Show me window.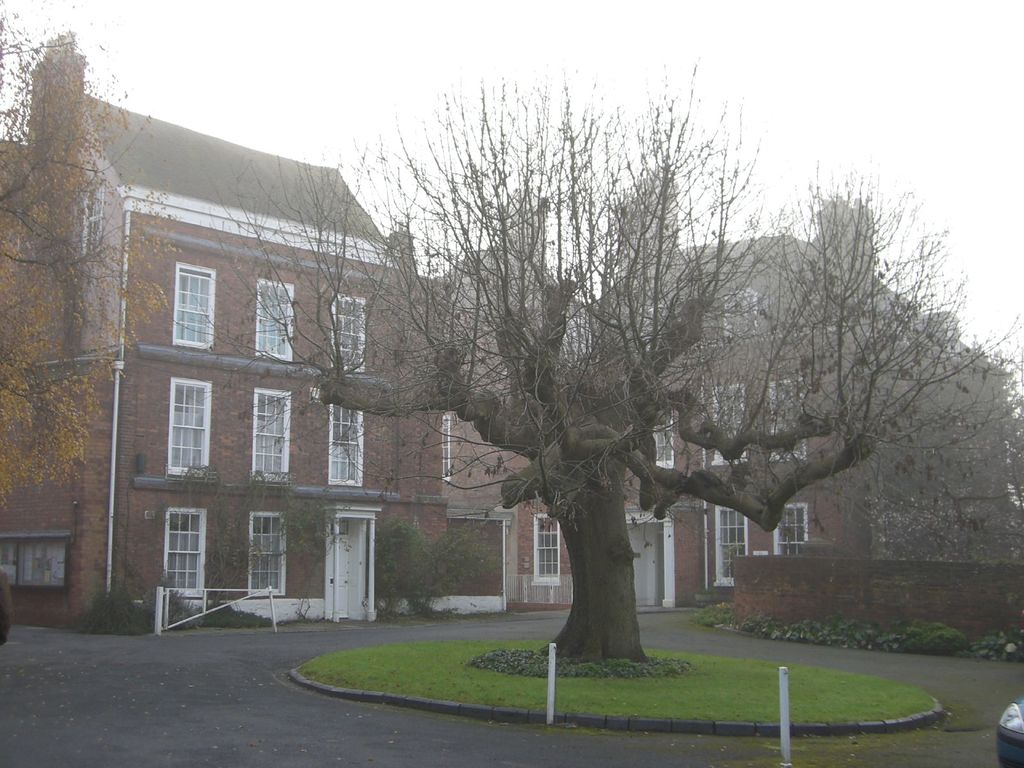
window is here: bbox=[259, 276, 296, 365].
